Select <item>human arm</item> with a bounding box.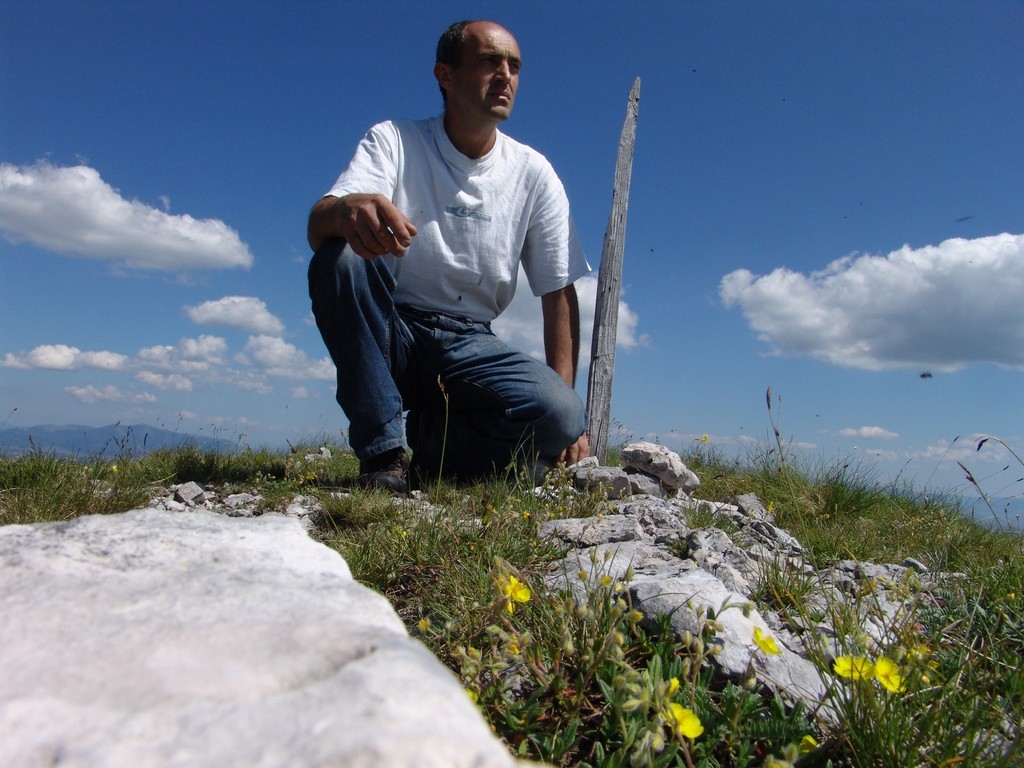
[x1=529, y1=163, x2=590, y2=476].
